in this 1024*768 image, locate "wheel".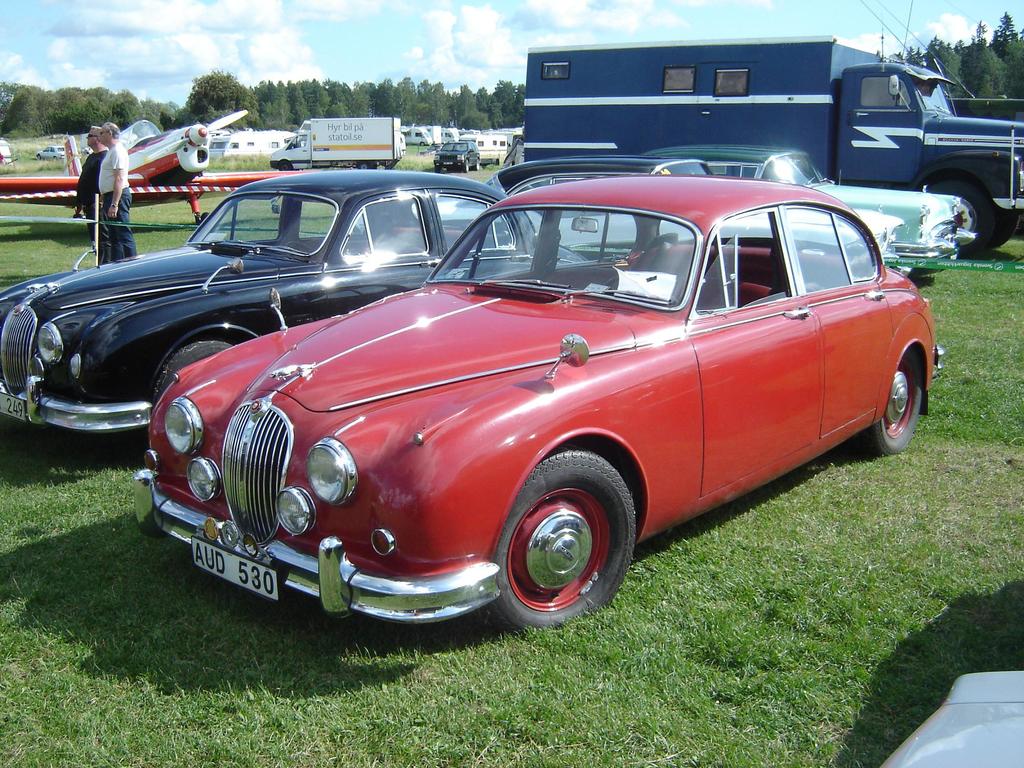
Bounding box: l=278, t=159, r=289, b=172.
